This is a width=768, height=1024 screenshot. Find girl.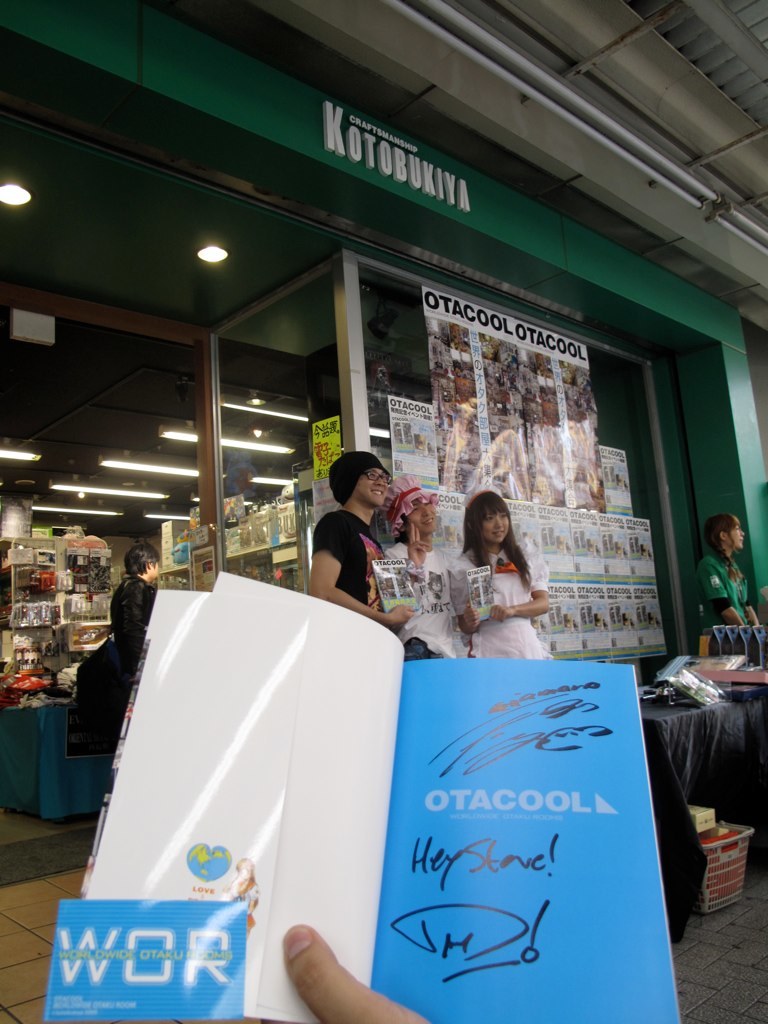
Bounding box: select_region(701, 513, 756, 654).
